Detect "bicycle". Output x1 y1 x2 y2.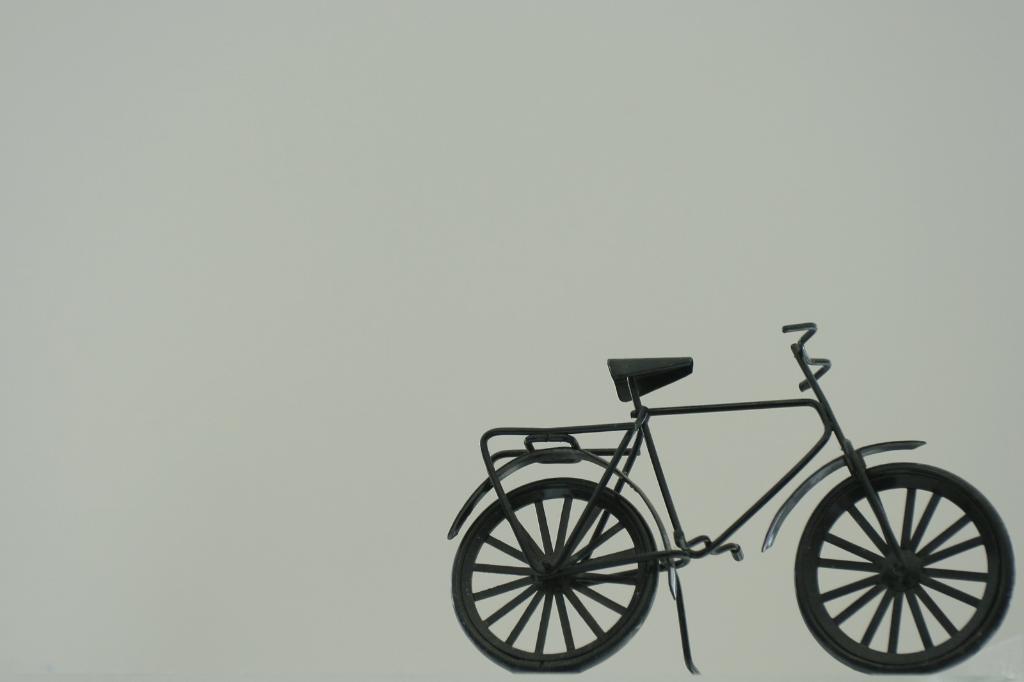
447 321 1015 674.
